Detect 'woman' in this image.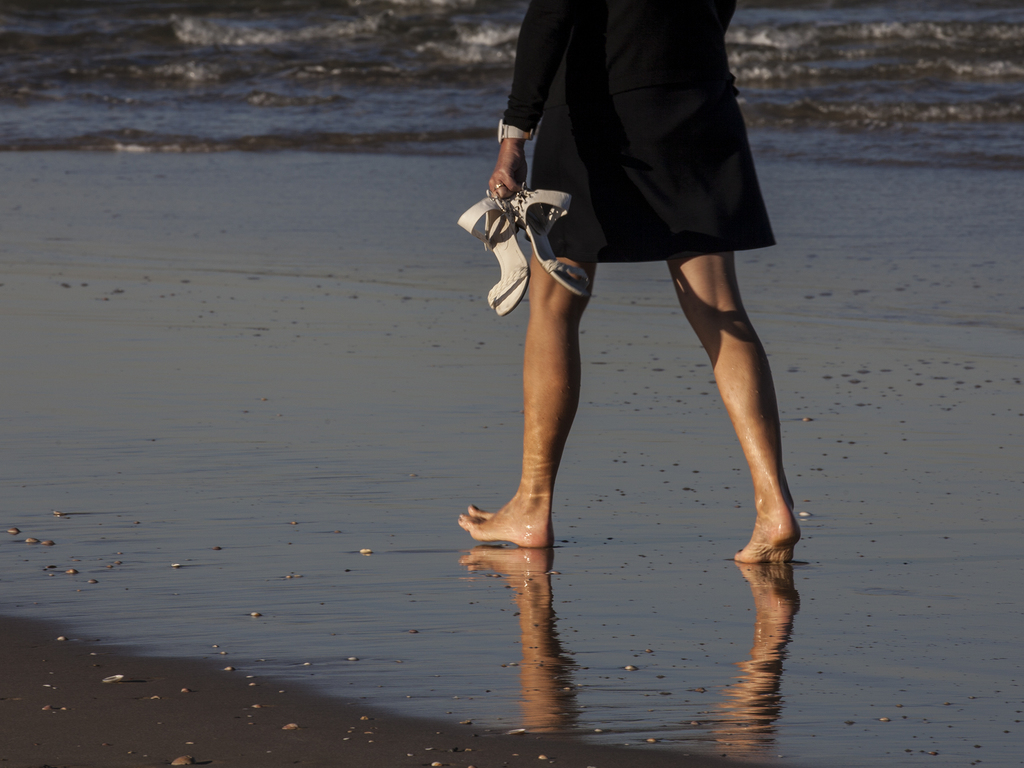
Detection: left=456, top=3, right=800, bottom=564.
